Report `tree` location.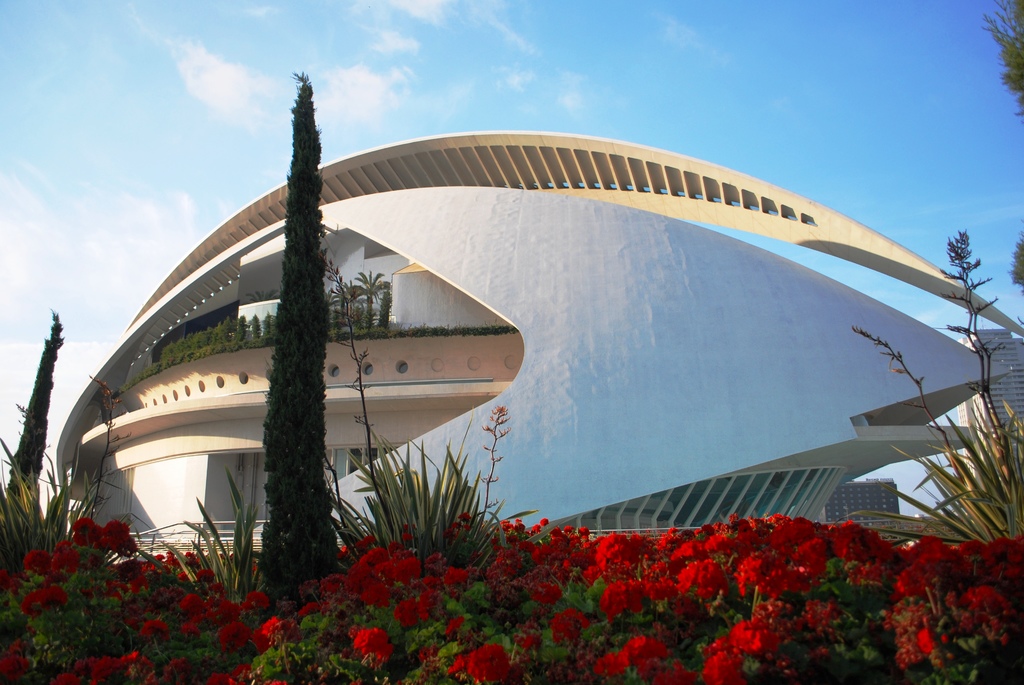
Report: (left=261, top=68, right=333, bottom=585).
